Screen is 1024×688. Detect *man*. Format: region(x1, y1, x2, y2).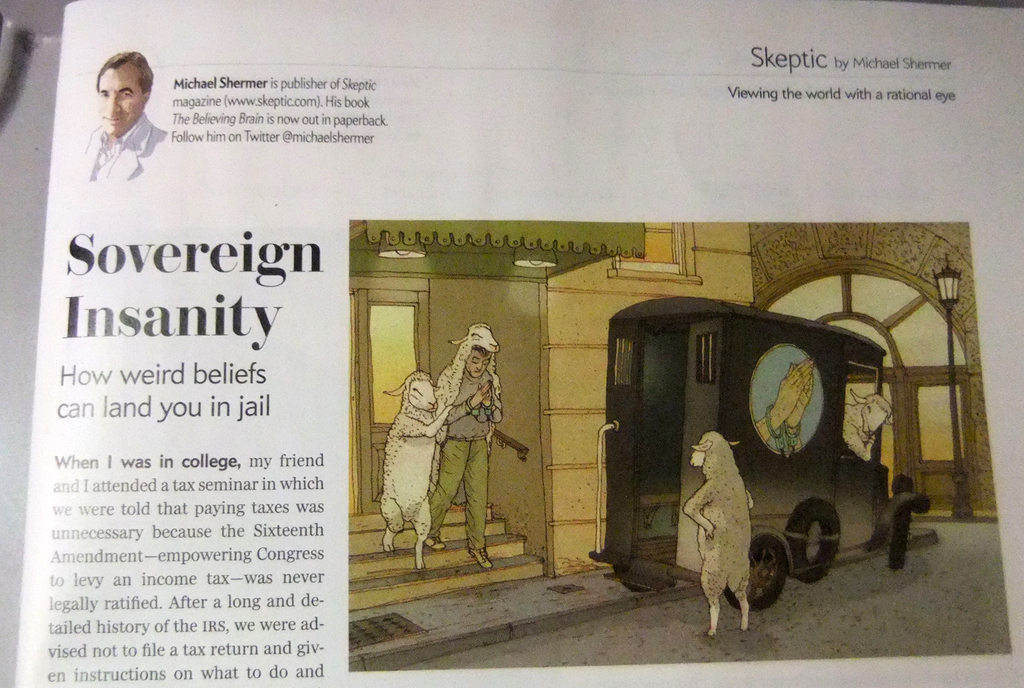
region(74, 47, 171, 189).
